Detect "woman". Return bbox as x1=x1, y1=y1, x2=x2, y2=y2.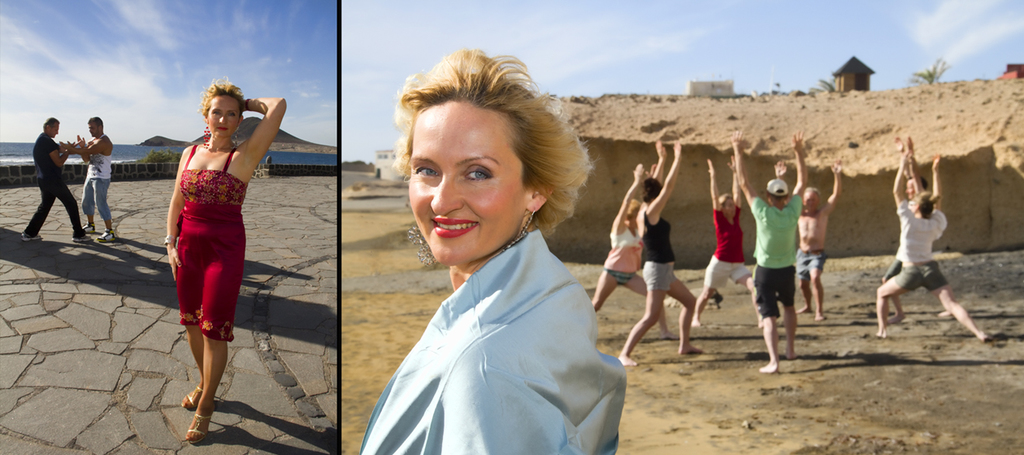
x1=616, y1=139, x2=705, y2=365.
